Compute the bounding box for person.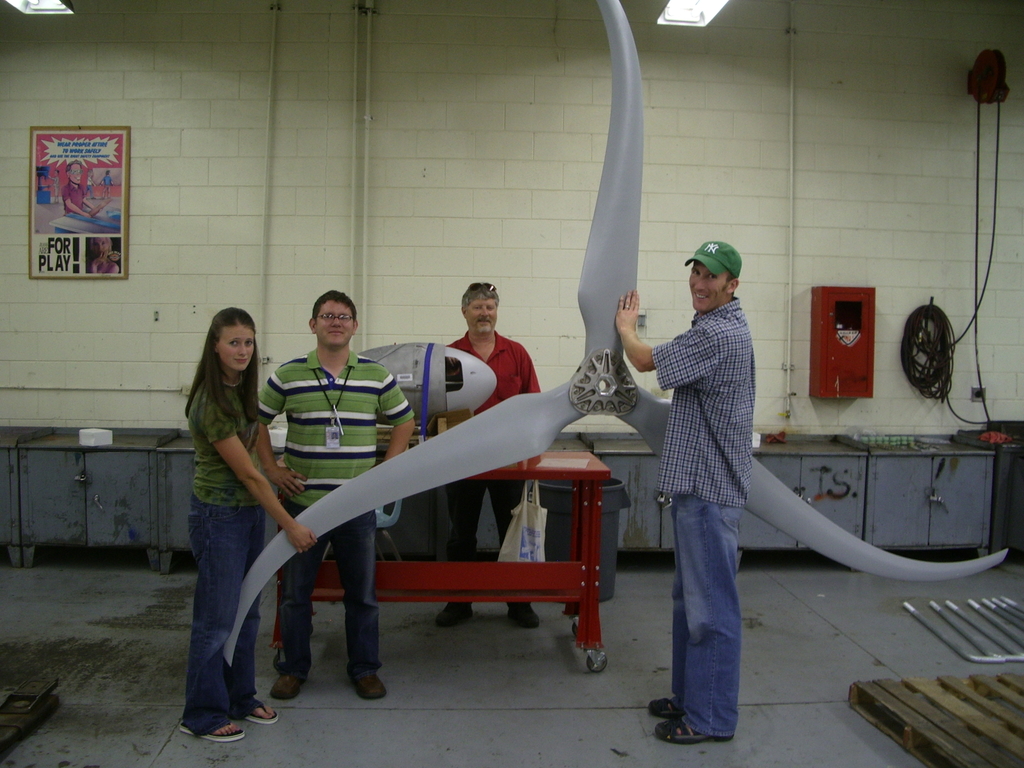
613, 243, 753, 748.
